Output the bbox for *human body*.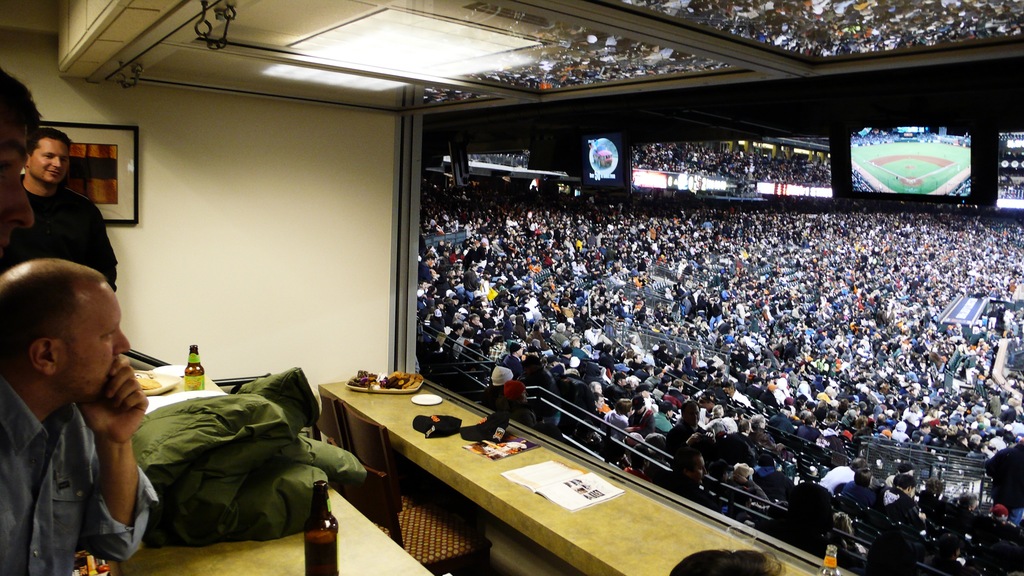
l=573, t=235, r=588, b=248.
